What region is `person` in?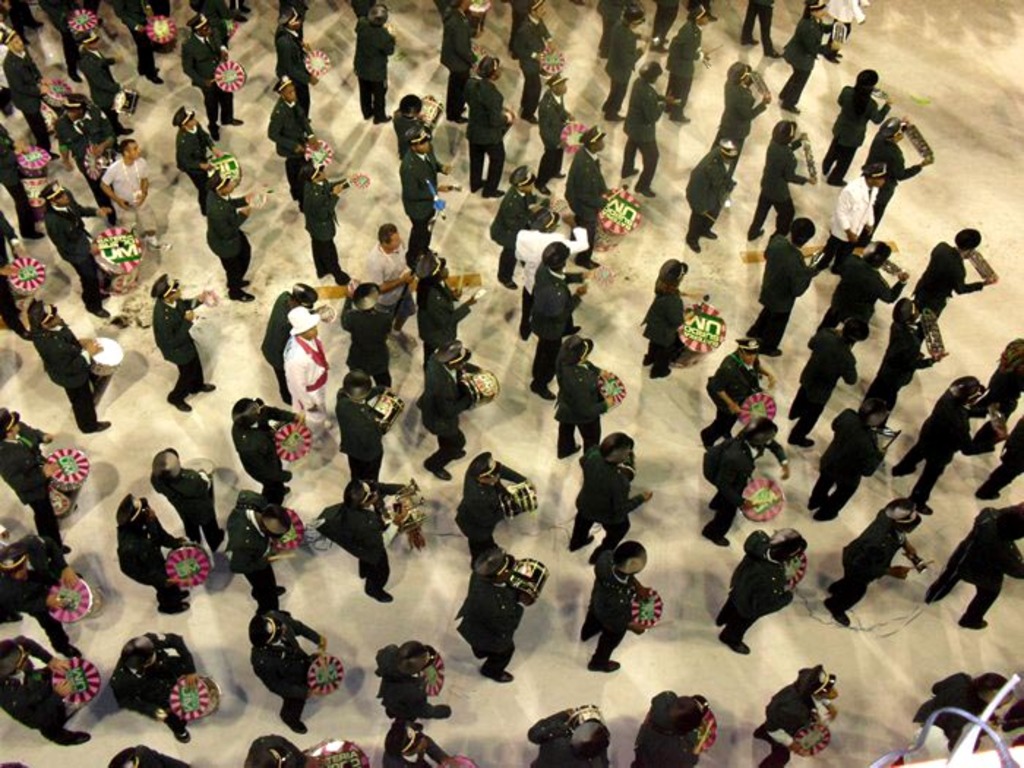
408 336 487 483.
